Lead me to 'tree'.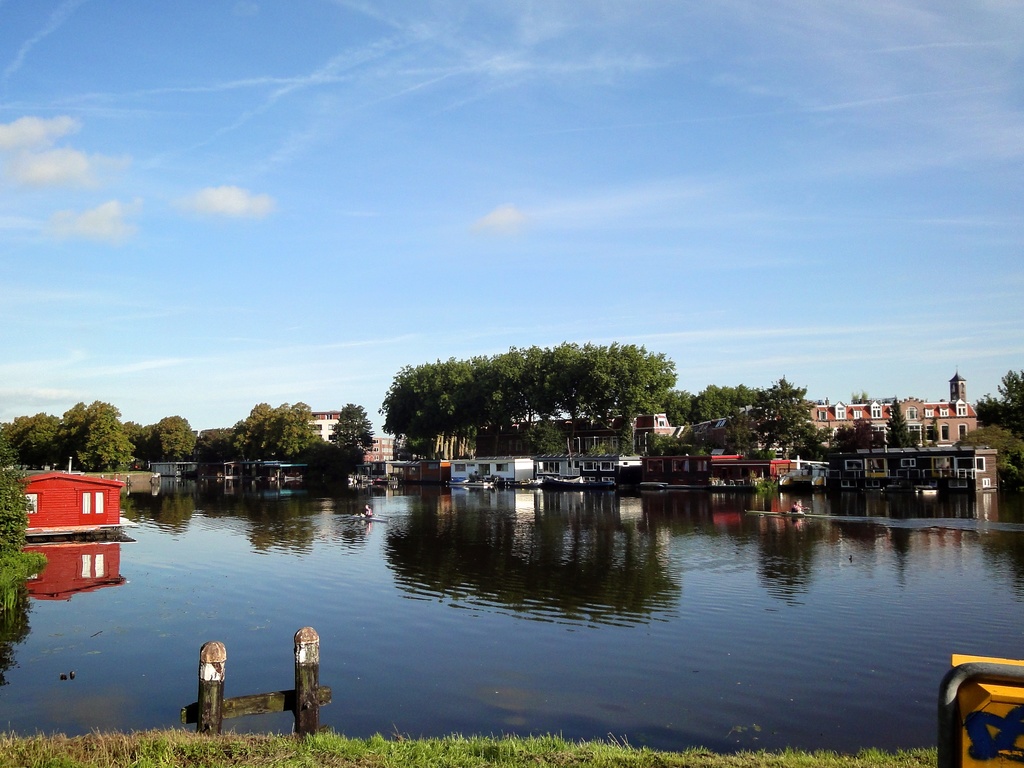
Lead to left=244, top=398, right=321, bottom=463.
